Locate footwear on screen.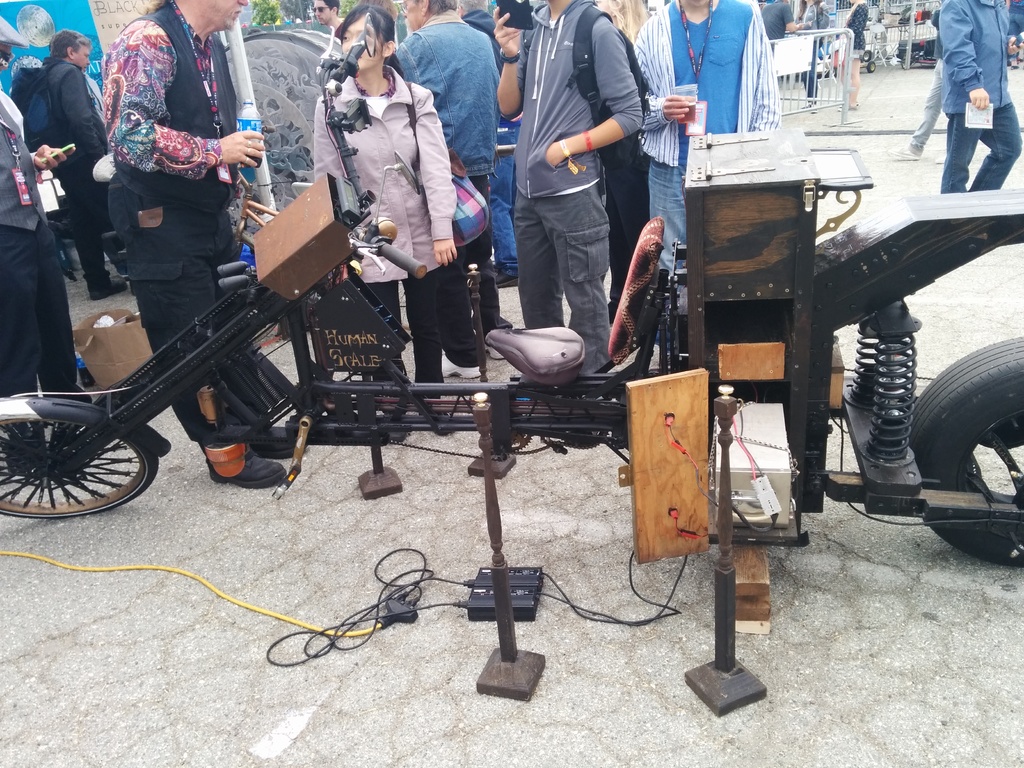
On screen at x1=205, y1=442, x2=288, y2=481.
